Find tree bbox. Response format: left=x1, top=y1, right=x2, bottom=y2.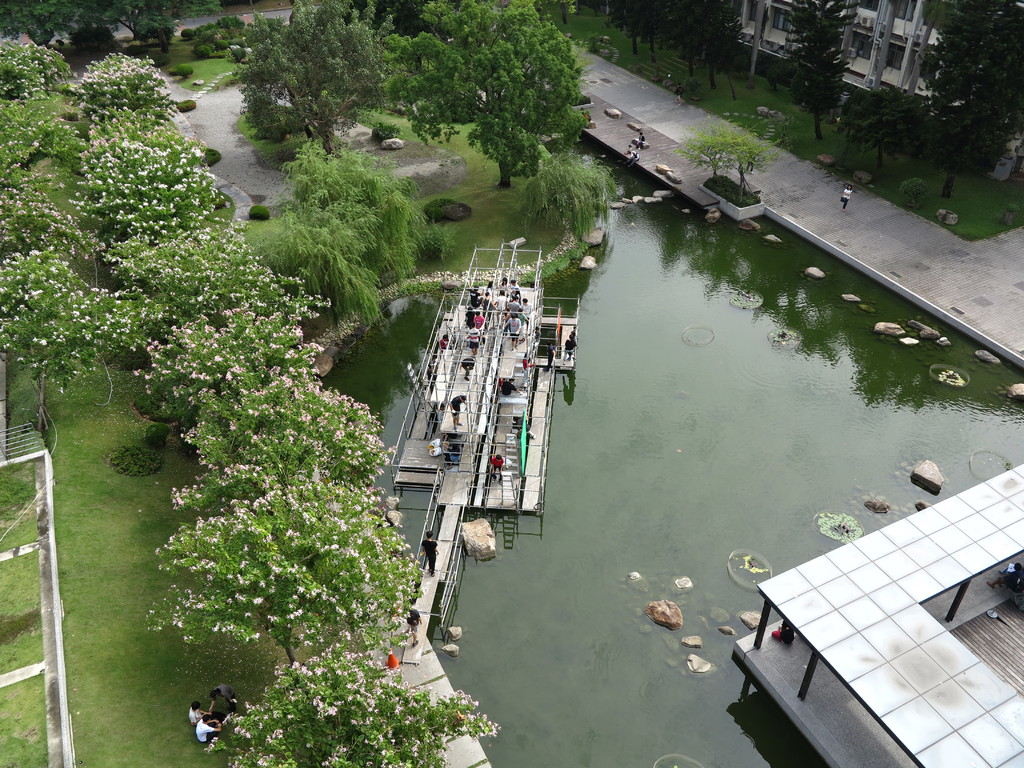
left=276, top=140, right=460, bottom=325.
